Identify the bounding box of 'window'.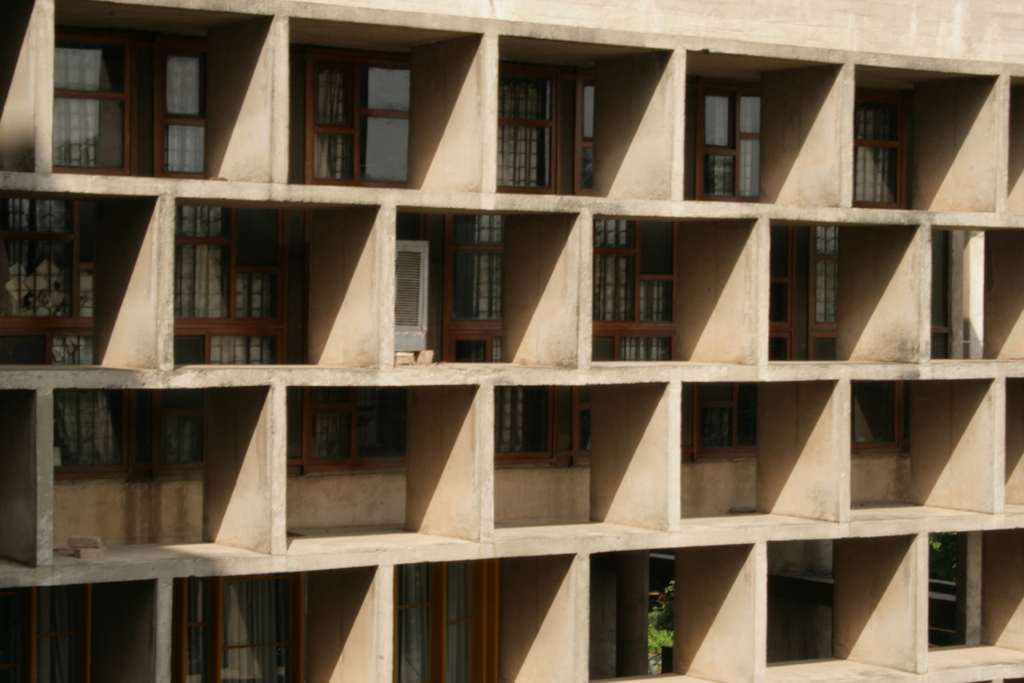
bbox=[493, 383, 598, 467].
